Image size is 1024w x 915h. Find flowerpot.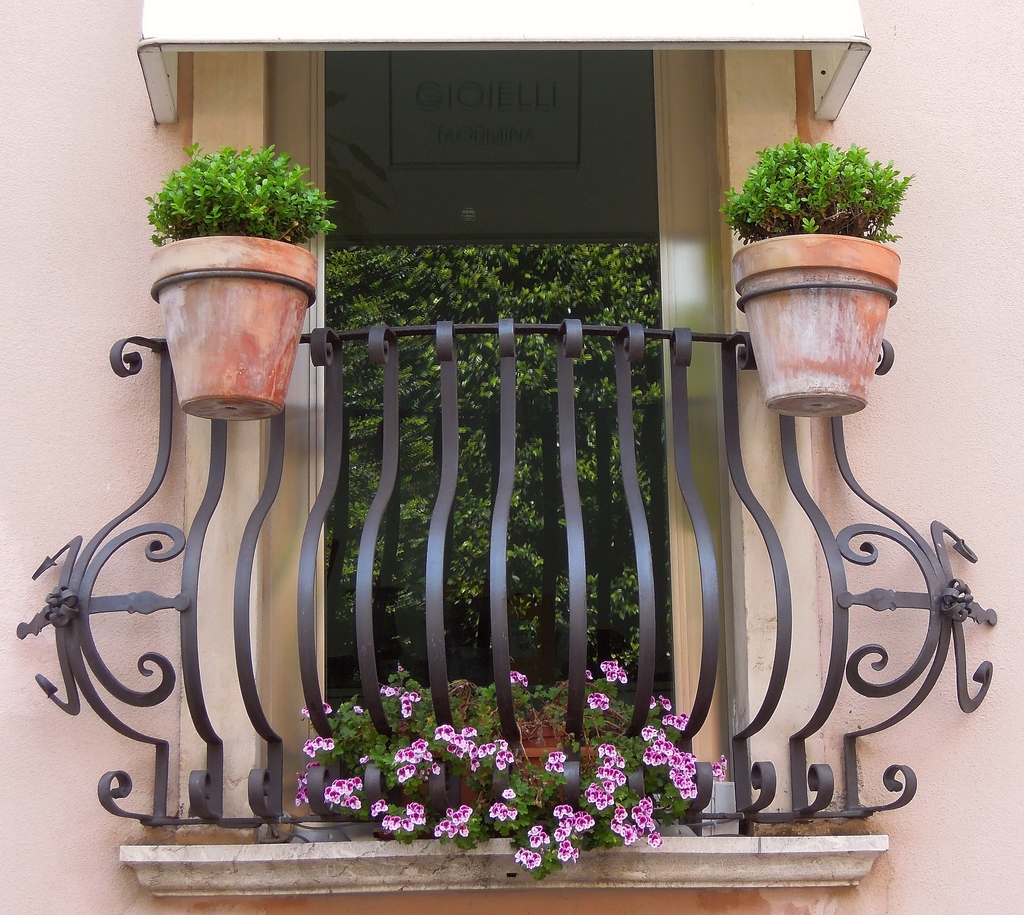
<region>732, 231, 900, 417</region>.
